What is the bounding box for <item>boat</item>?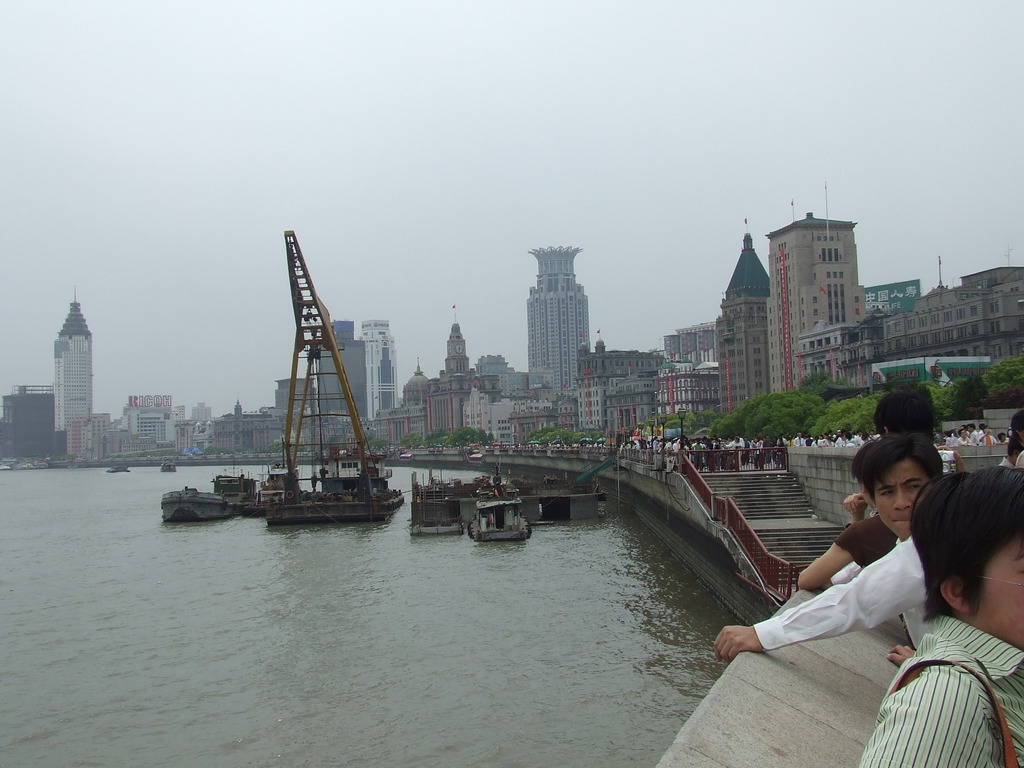
{"x1": 163, "y1": 460, "x2": 179, "y2": 479}.
